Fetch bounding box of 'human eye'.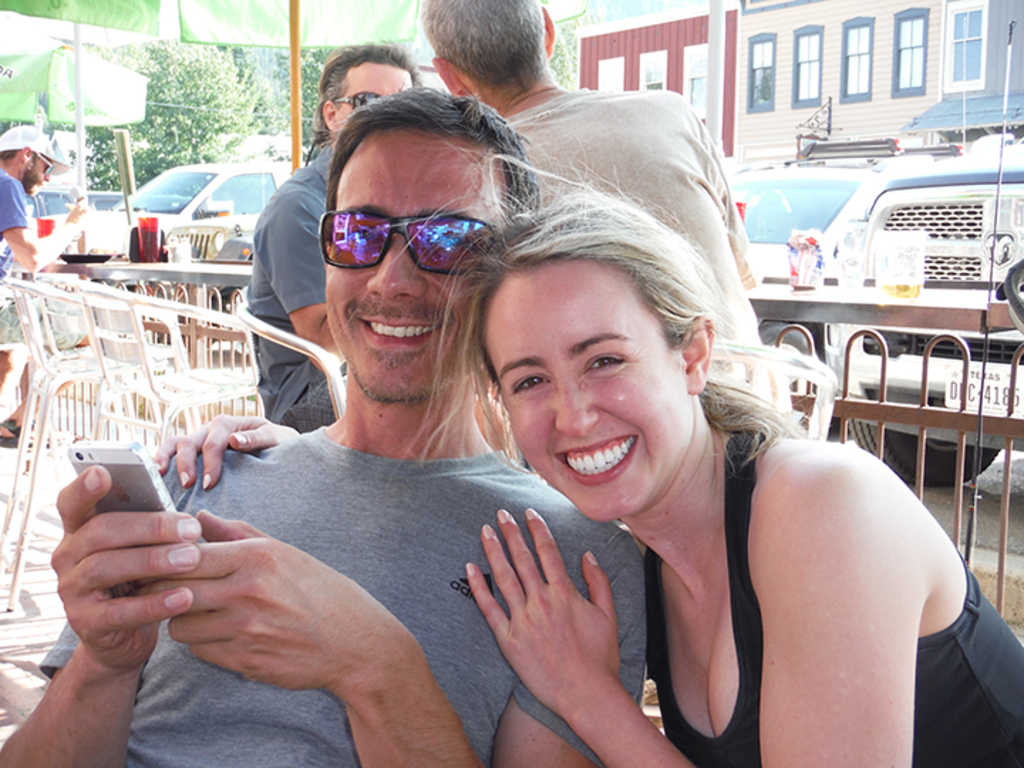
Bbox: box(418, 223, 482, 260).
